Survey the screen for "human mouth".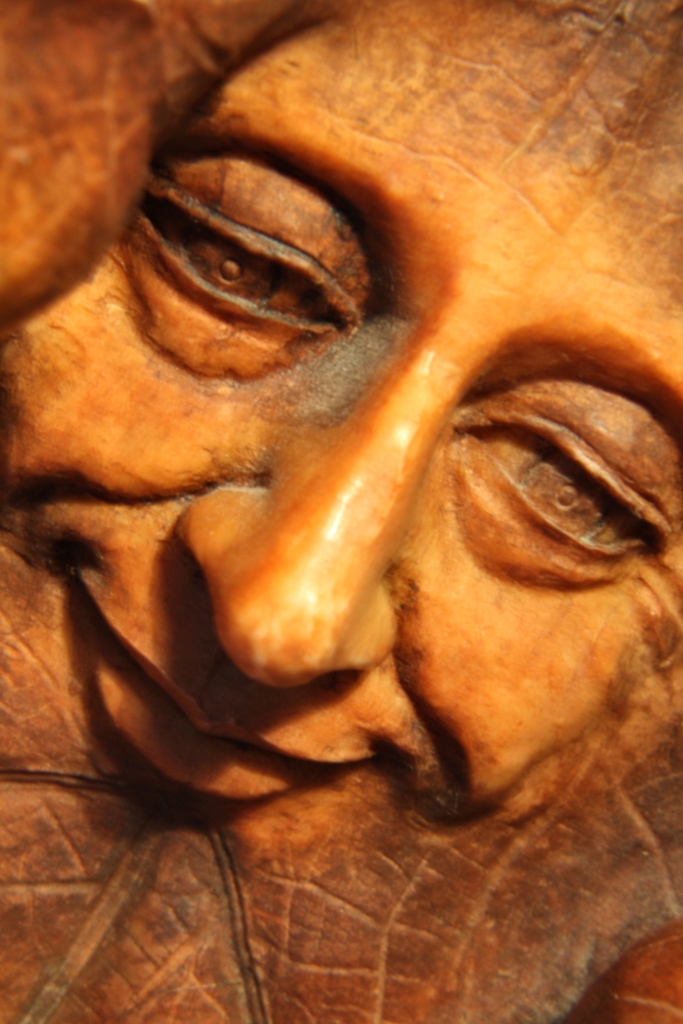
Survey found: region(65, 576, 374, 792).
